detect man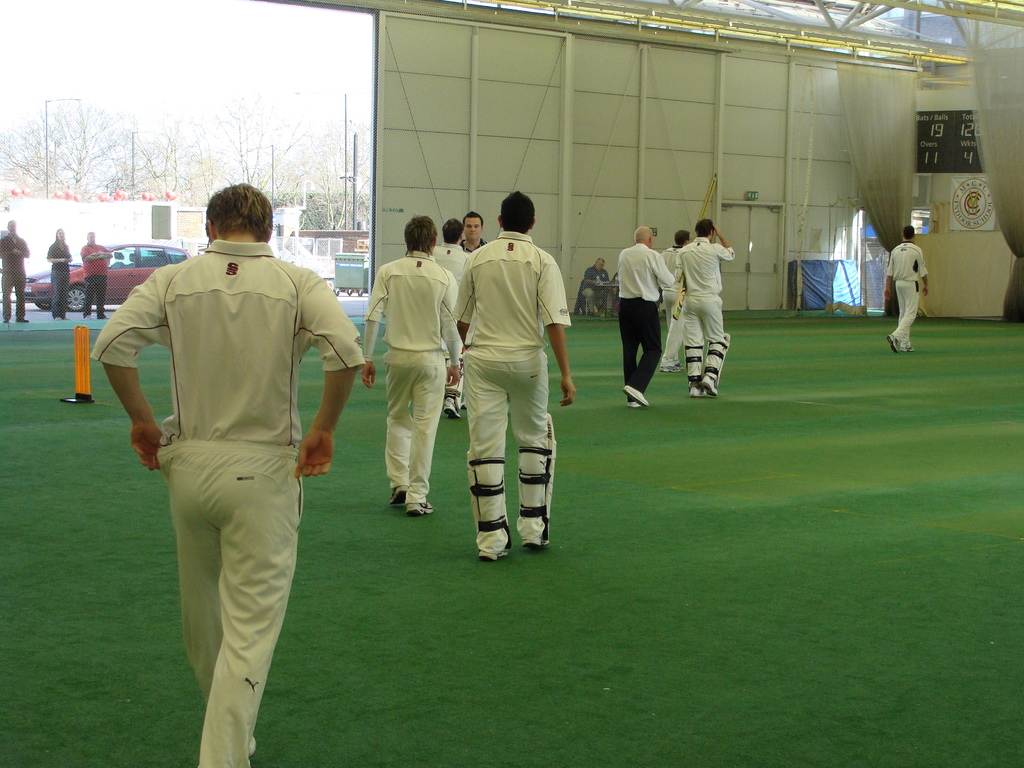
select_region(81, 232, 112, 319)
